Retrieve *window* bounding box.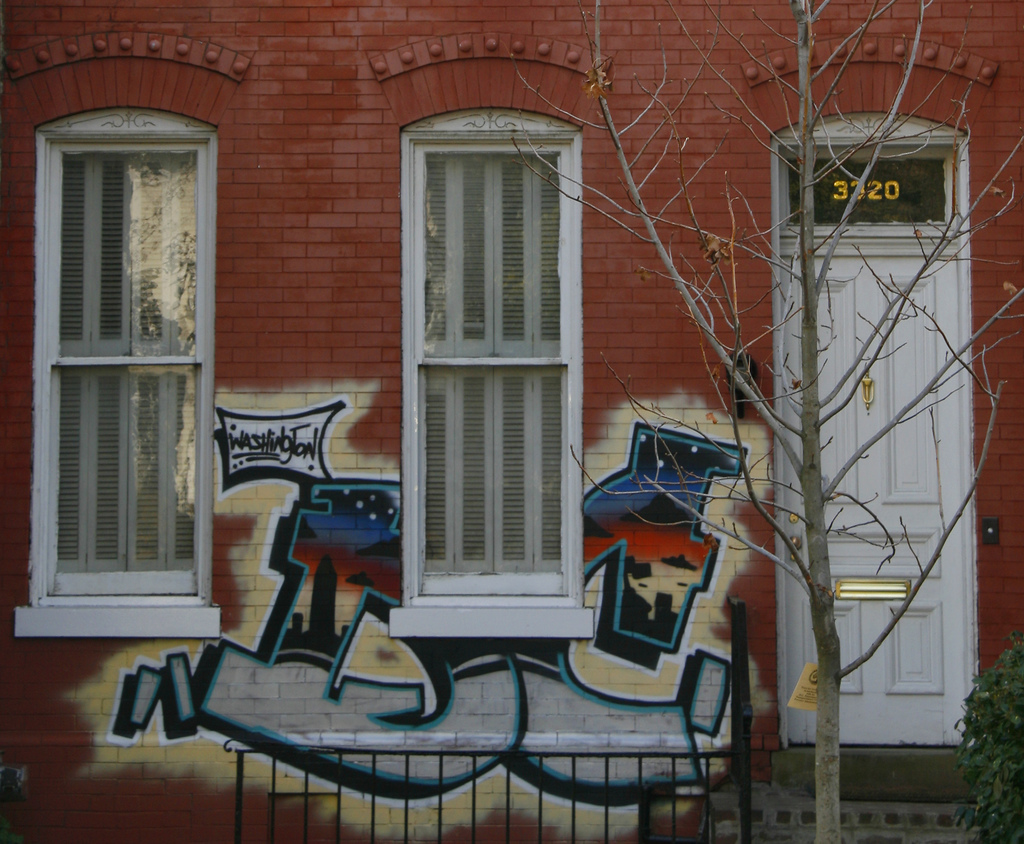
Bounding box: [43, 138, 211, 593].
